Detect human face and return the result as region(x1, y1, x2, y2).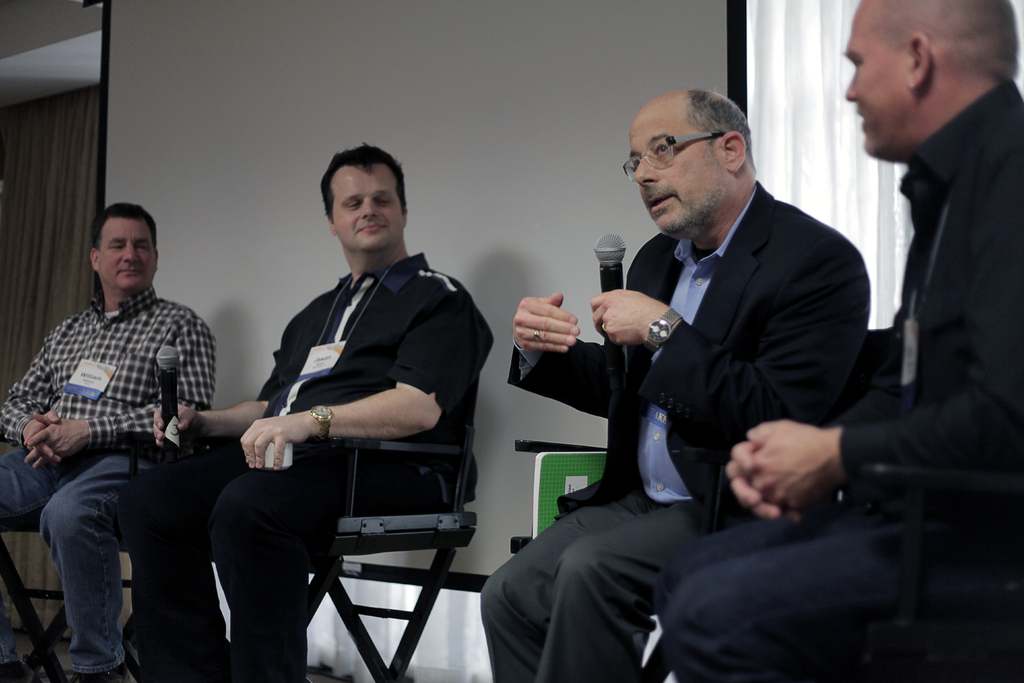
region(333, 165, 397, 252).
